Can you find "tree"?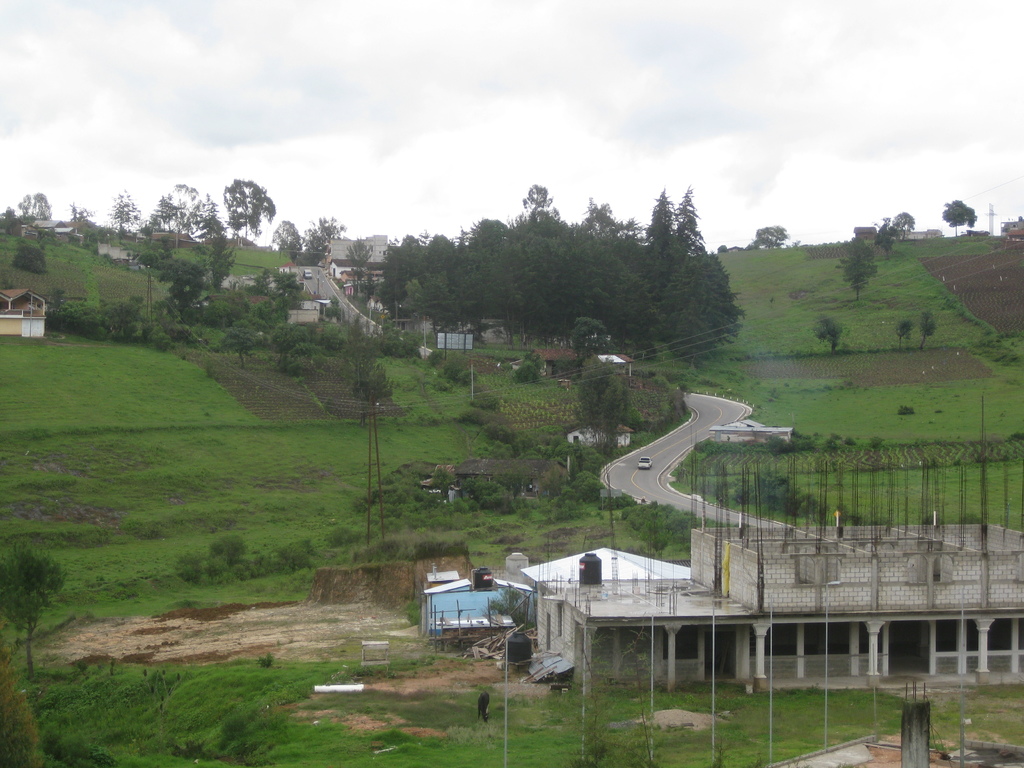
Yes, bounding box: [x1=15, y1=191, x2=56, y2=220].
